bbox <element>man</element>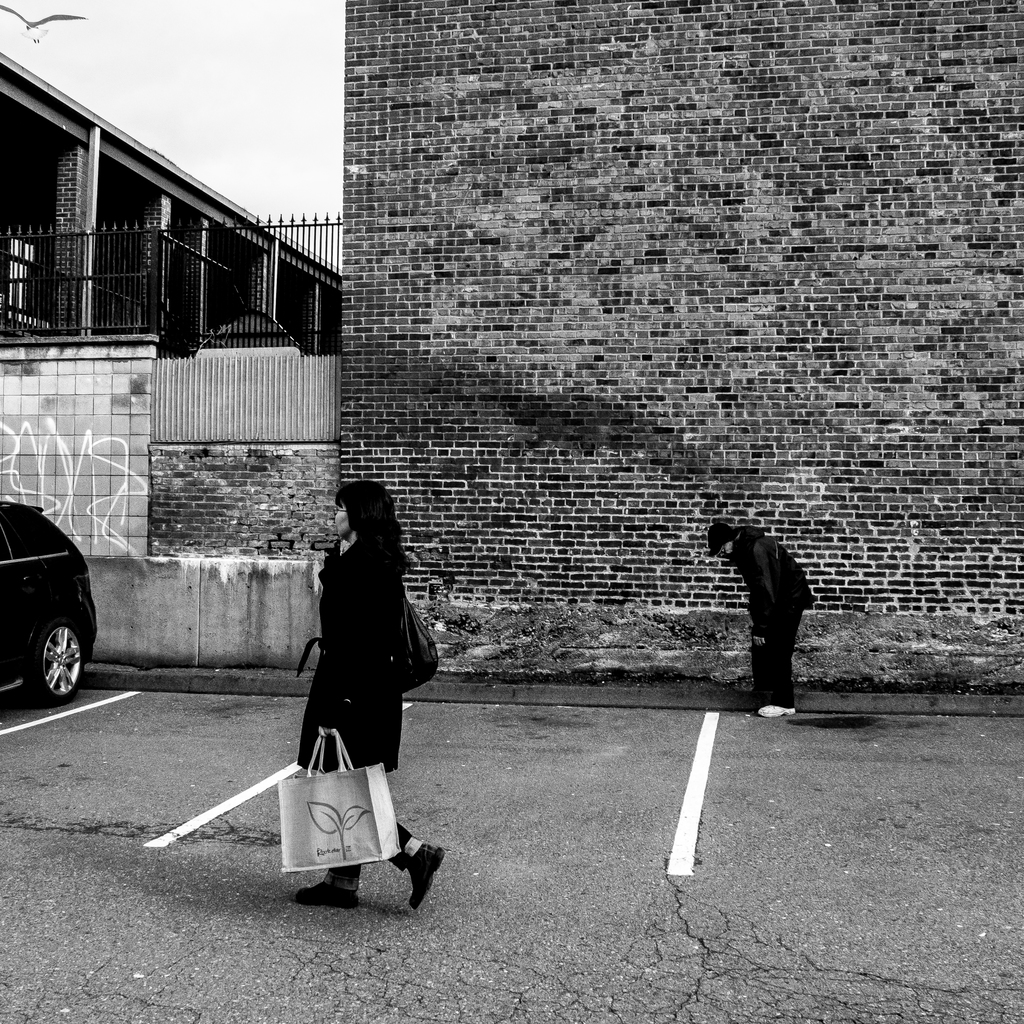
Rect(708, 516, 819, 724)
